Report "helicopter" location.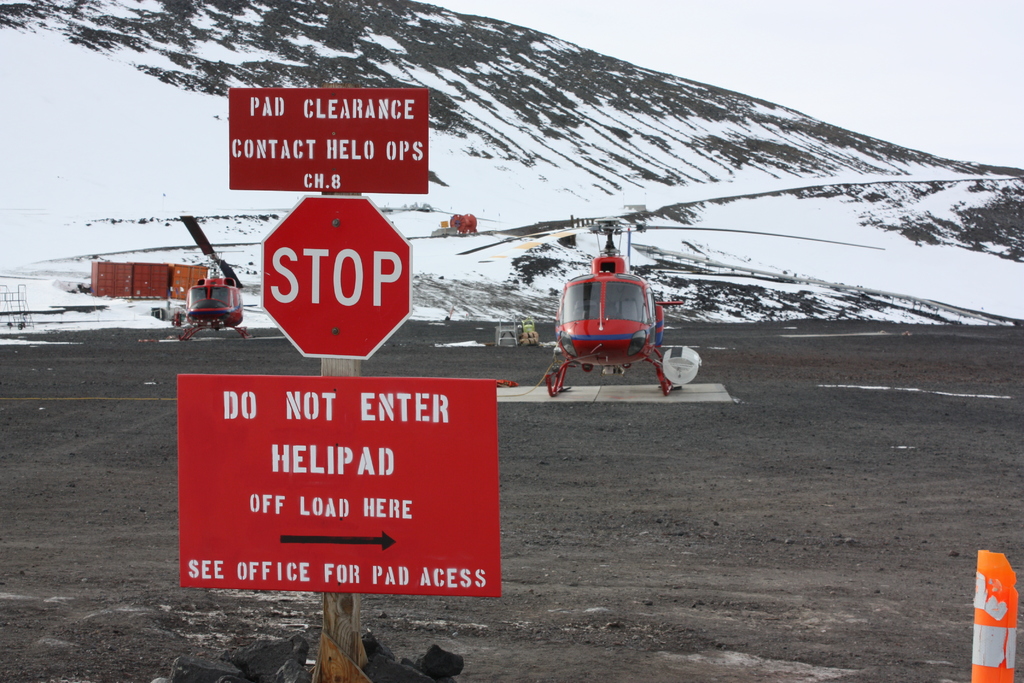
Report: <box>456,215,884,398</box>.
